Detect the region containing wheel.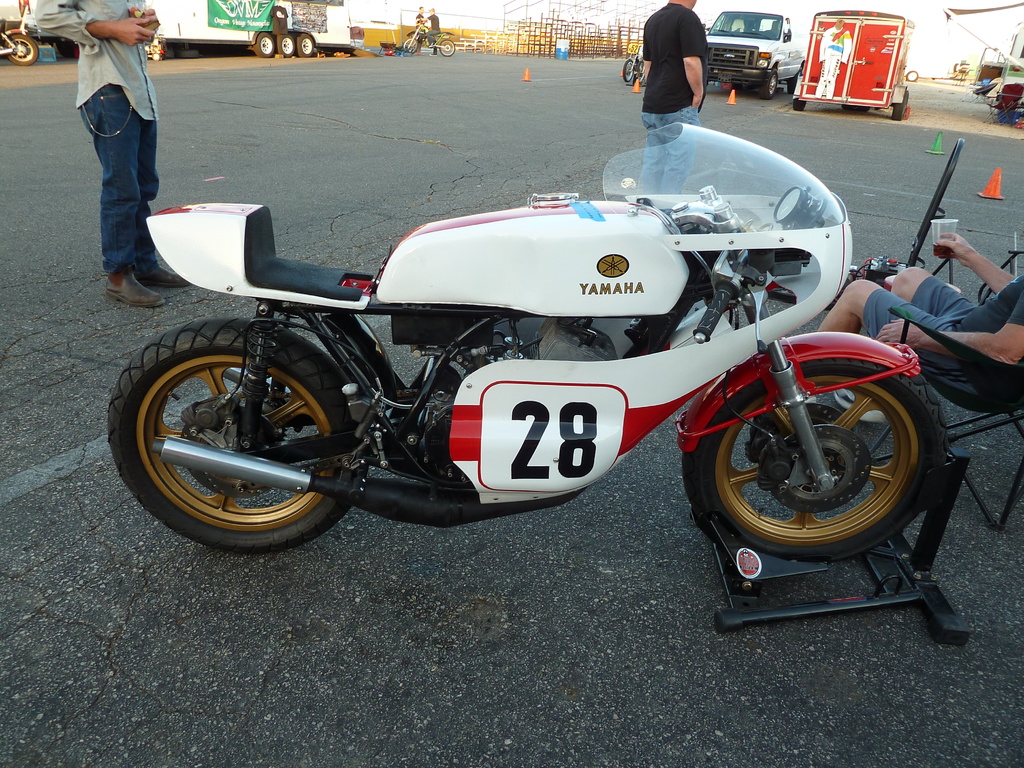
bbox(437, 35, 453, 53).
